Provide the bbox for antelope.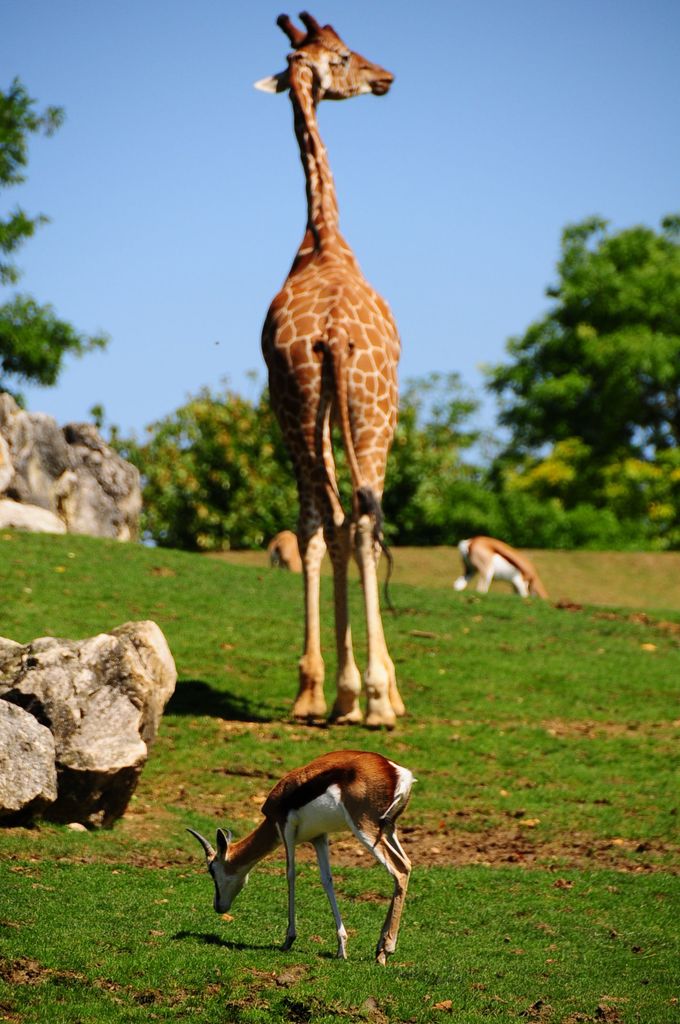
[left=270, top=531, right=304, bottom=575].
